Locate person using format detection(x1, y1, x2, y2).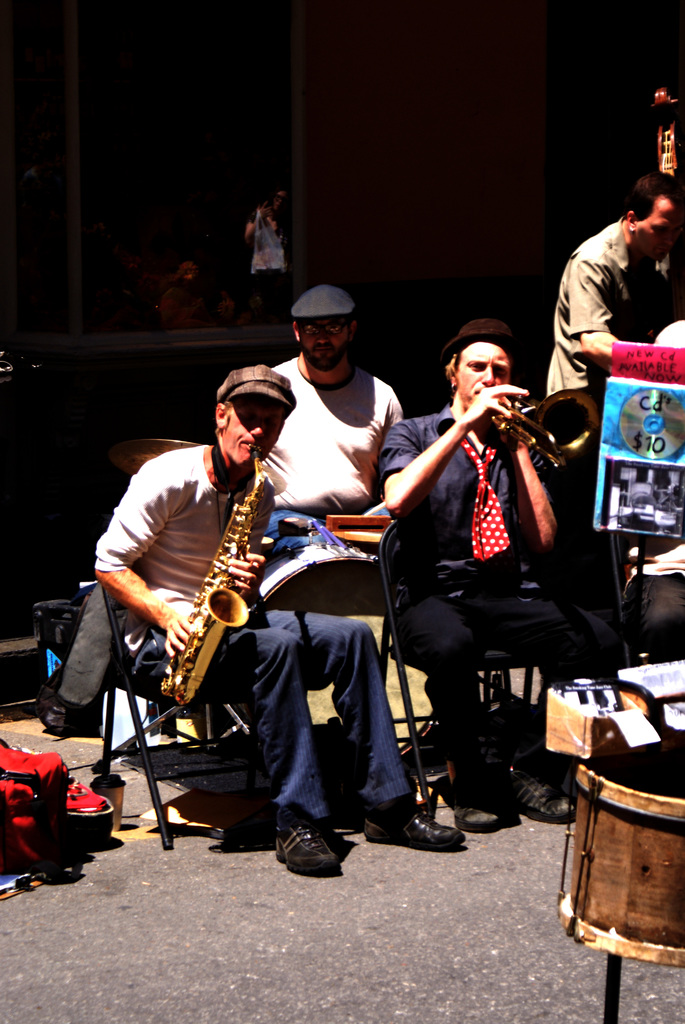
detection(246, 282, 403, 606).
